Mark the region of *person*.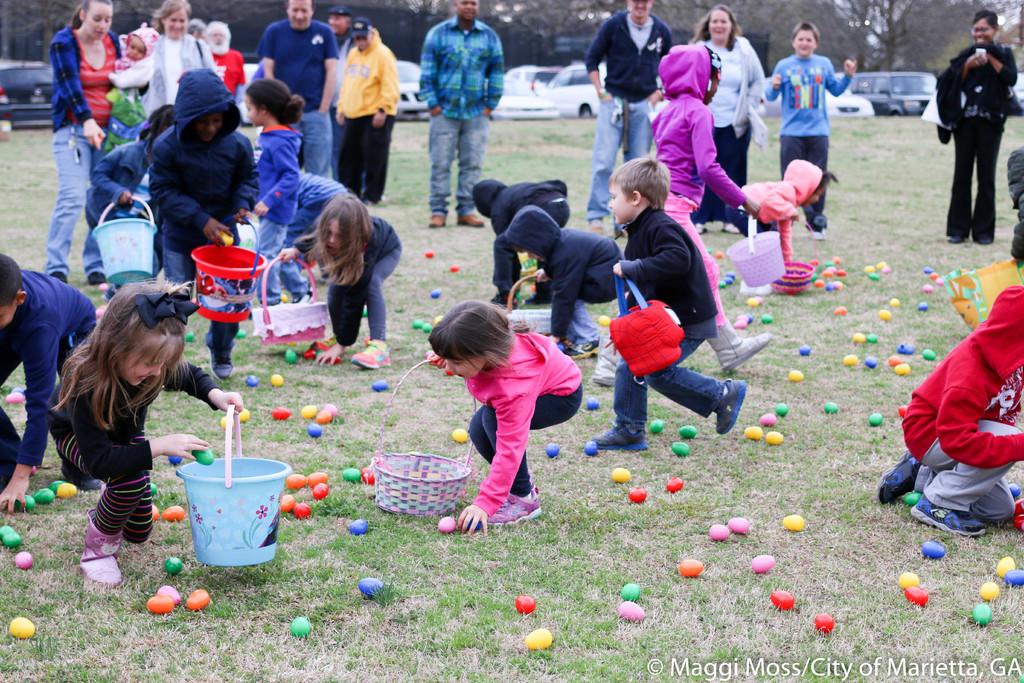
Region: left=725, top=158, right=838, bottom=294.
